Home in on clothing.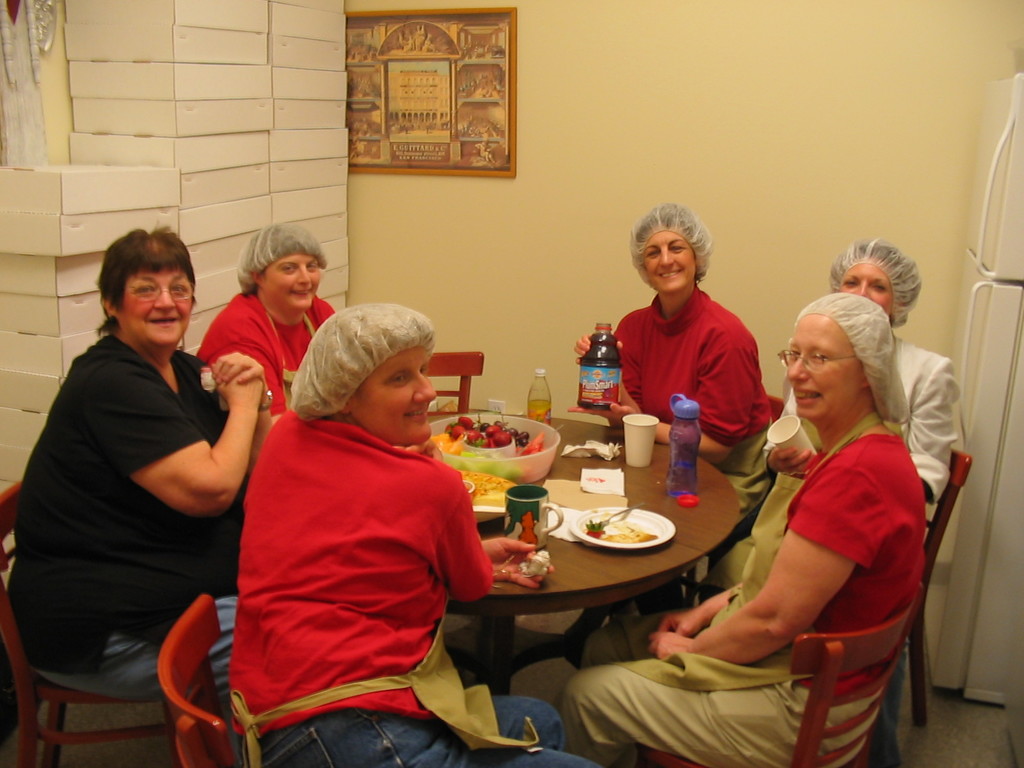
Homed in at {"left": 761, "top": 327, "right": 964, "bottom": 595}.
